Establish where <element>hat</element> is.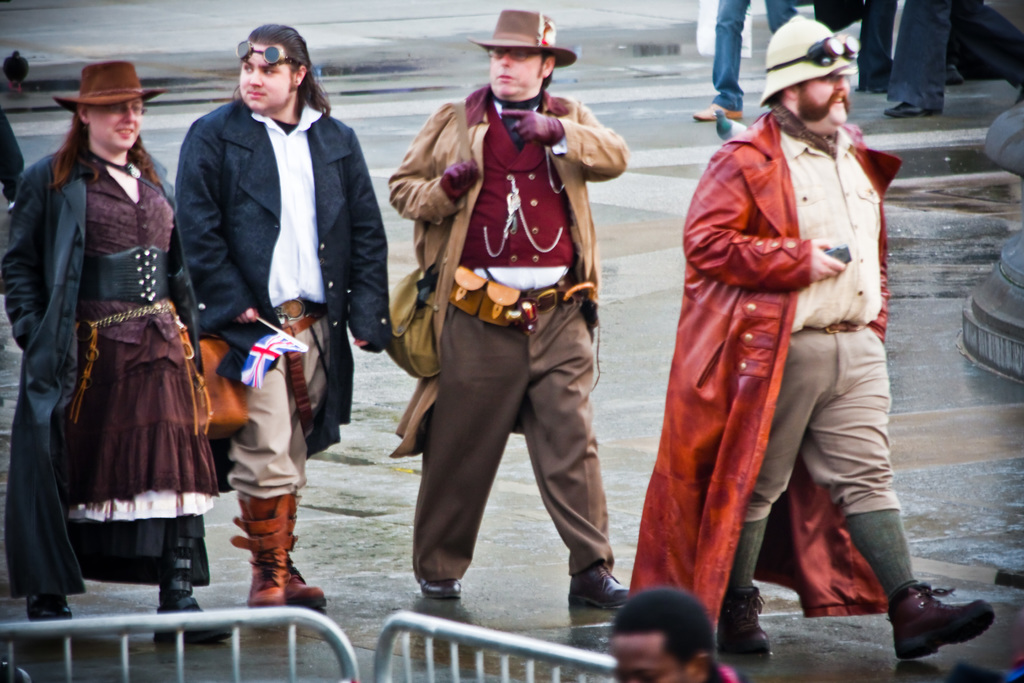
Established at {"x1": 762, "y1": 12, "x2": 860, "y2": 110}.
